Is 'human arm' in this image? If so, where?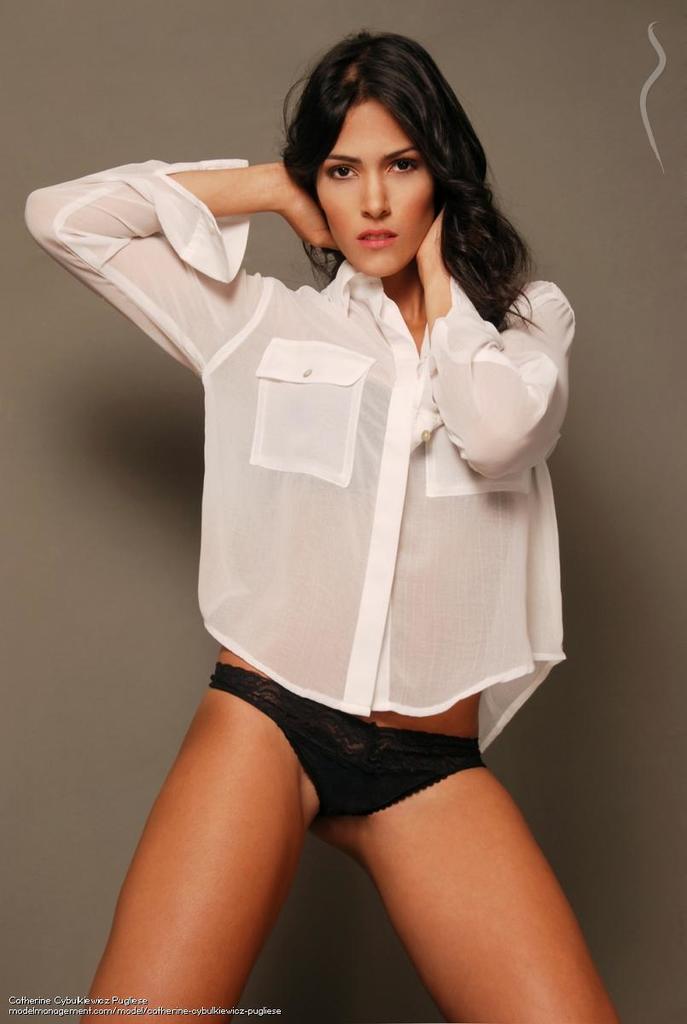
Yes, at 416, 194, 572, 480.
